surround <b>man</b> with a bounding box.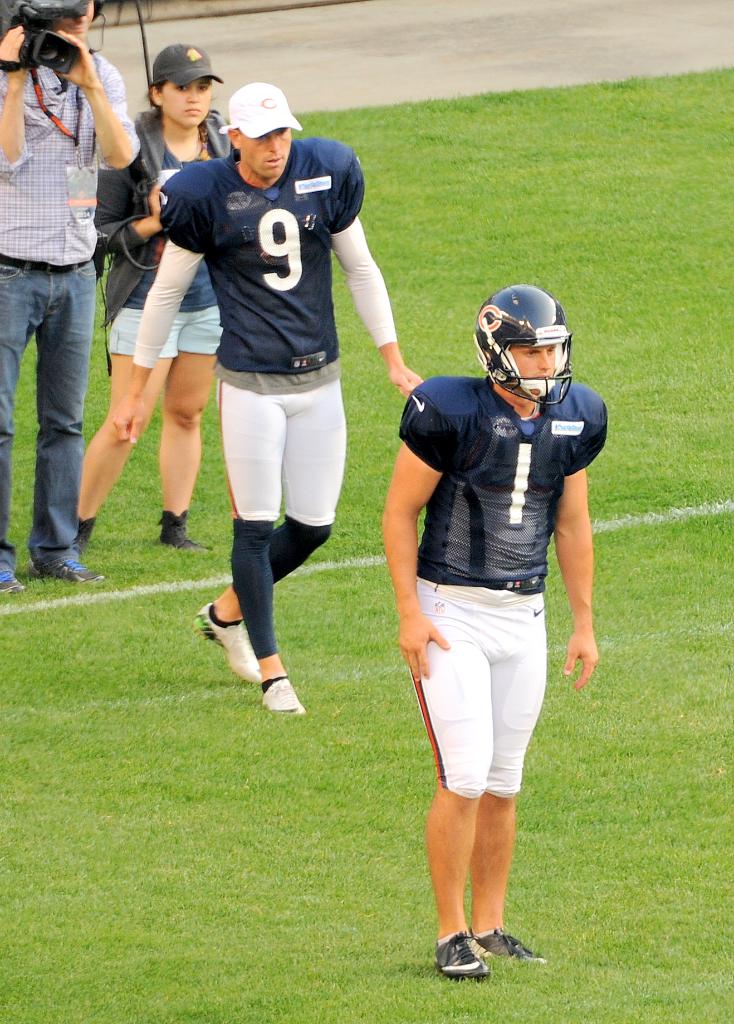
bbox=(0, 0, 136, 602).
